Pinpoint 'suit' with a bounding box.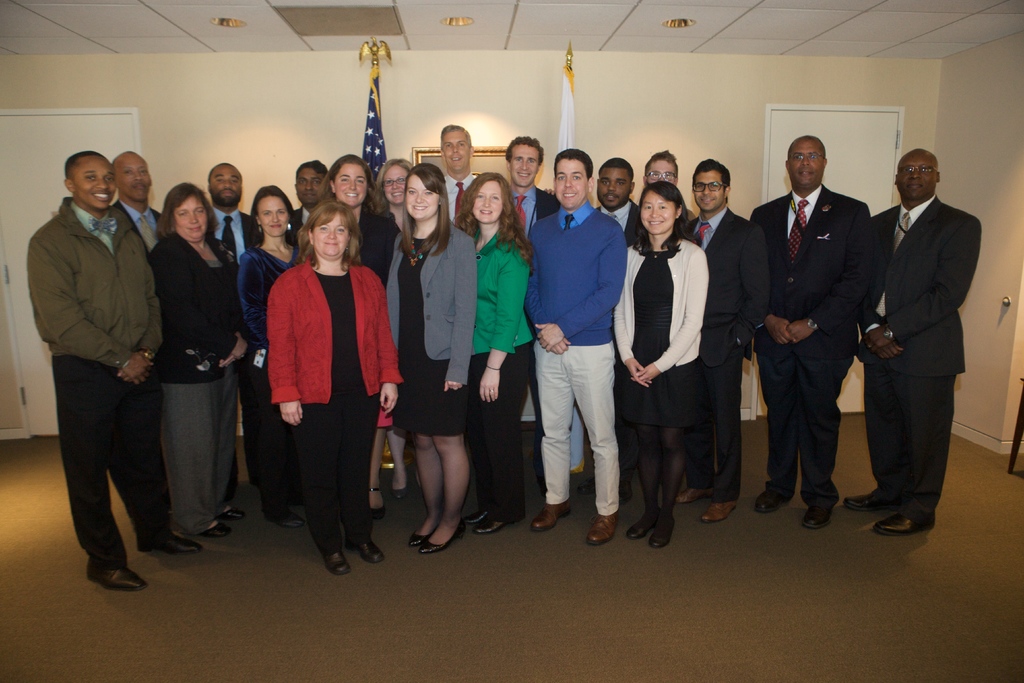
locate(383, 227, 478, 383).
